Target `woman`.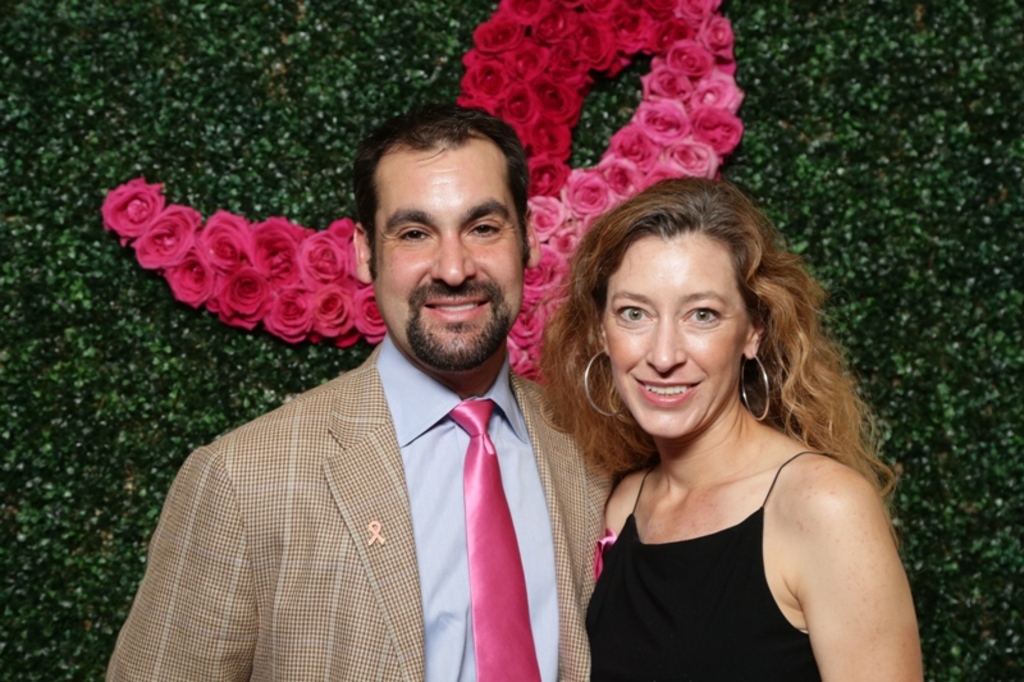
Target region: detection(538, 177, 928, 681).
